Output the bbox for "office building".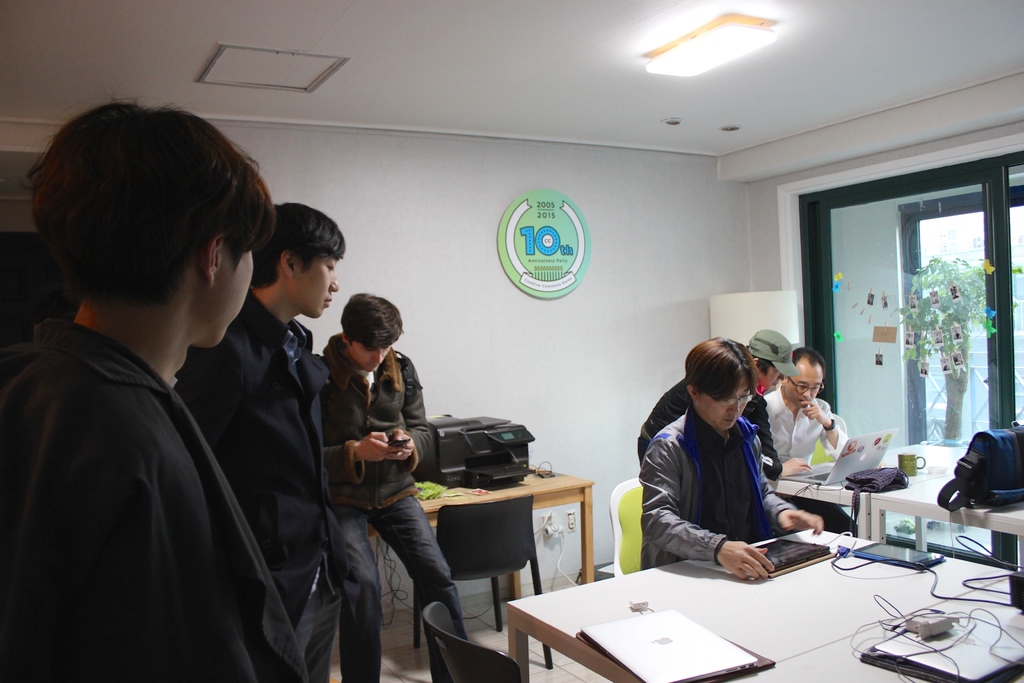
{"x1": 0, "y1": 0, "x2": 1023, "y2": 682}.
